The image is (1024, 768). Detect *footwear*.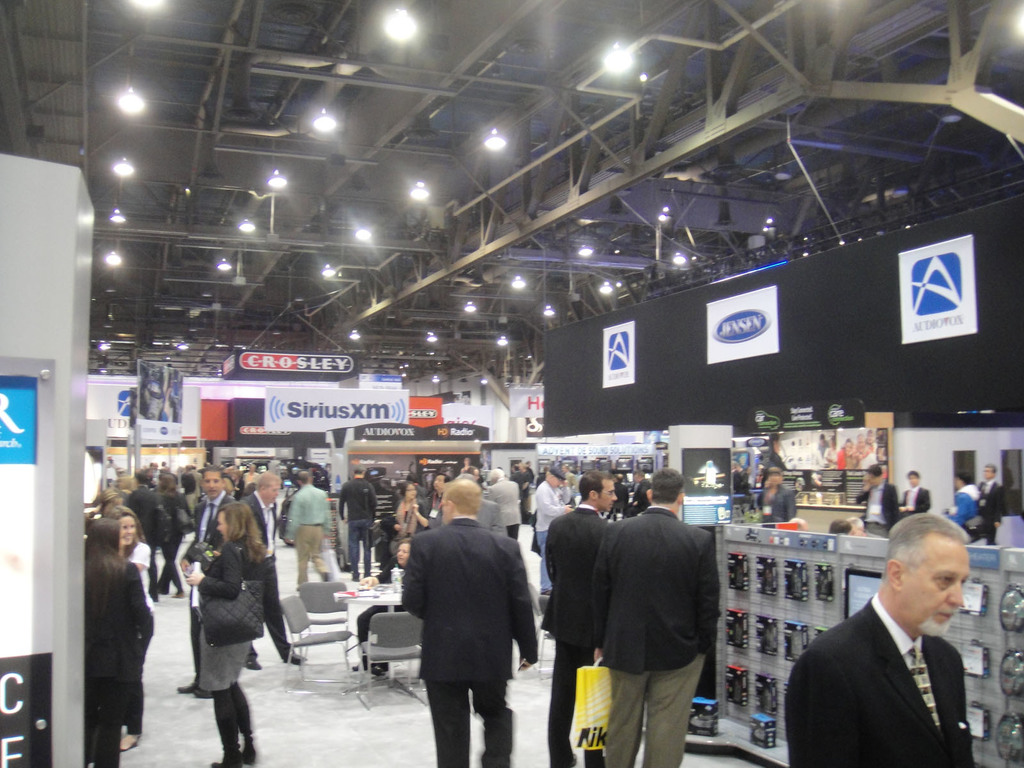
Detection: bbox=(175, 678, 195, 693).
